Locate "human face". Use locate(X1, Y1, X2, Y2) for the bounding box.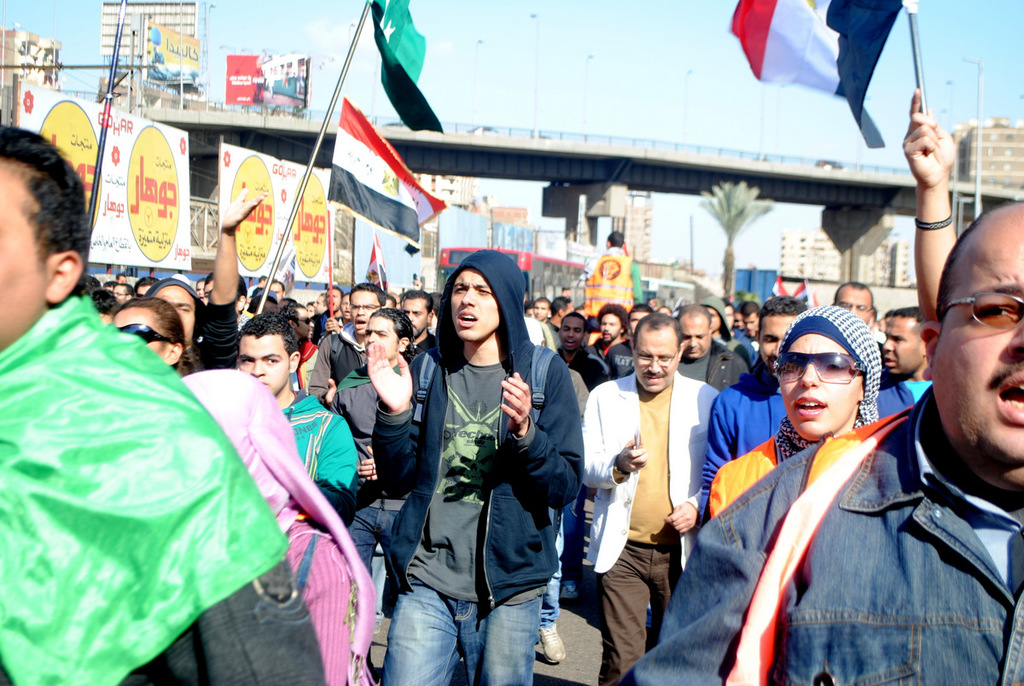
locate(451, 268, 497, 340).
